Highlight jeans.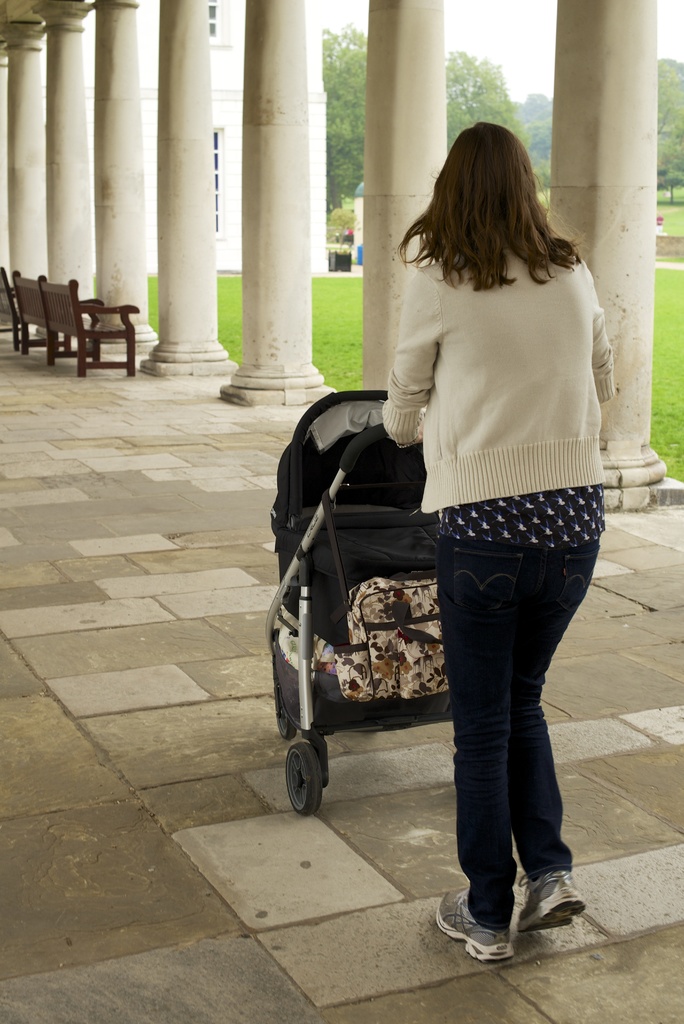
Highlighted region: bbox=[434, 523, 590, 949].
